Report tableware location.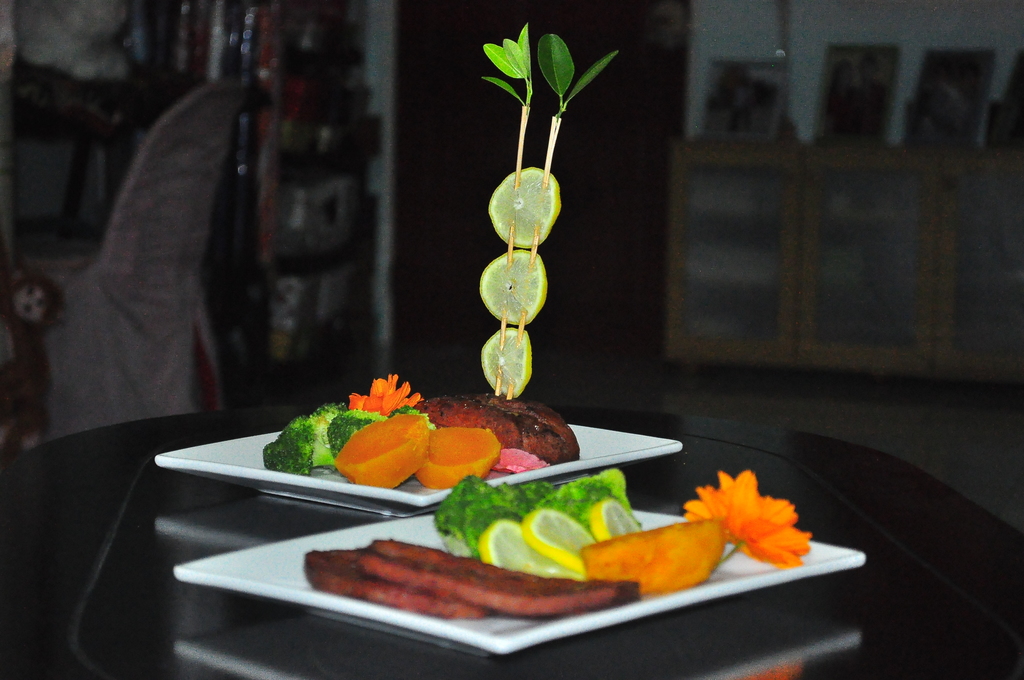
Report: <box>174,509,866,657</box>.
